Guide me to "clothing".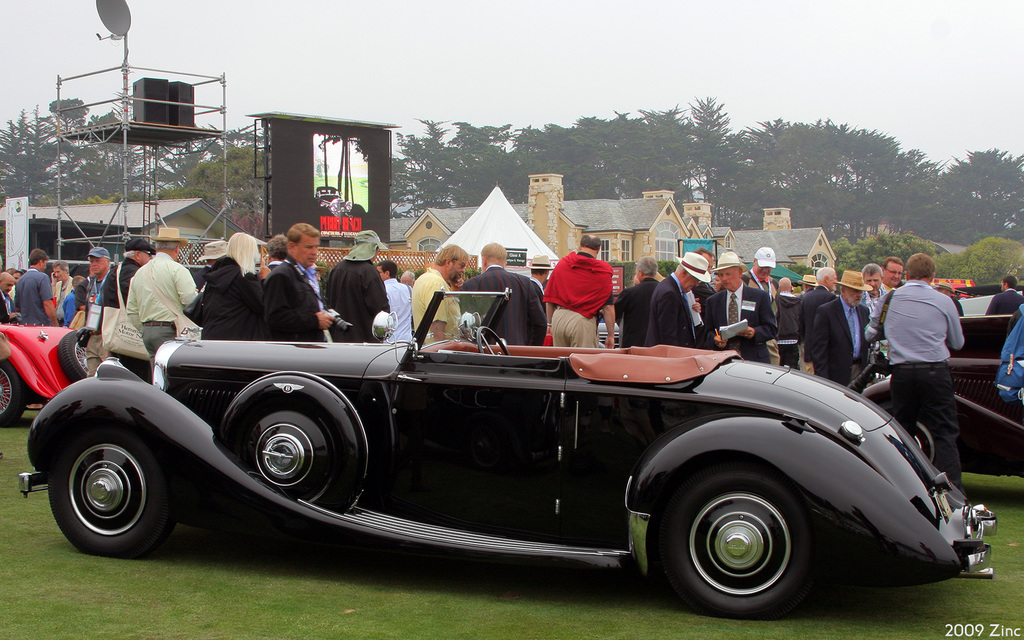
Guidance: 257:259:325:345.
